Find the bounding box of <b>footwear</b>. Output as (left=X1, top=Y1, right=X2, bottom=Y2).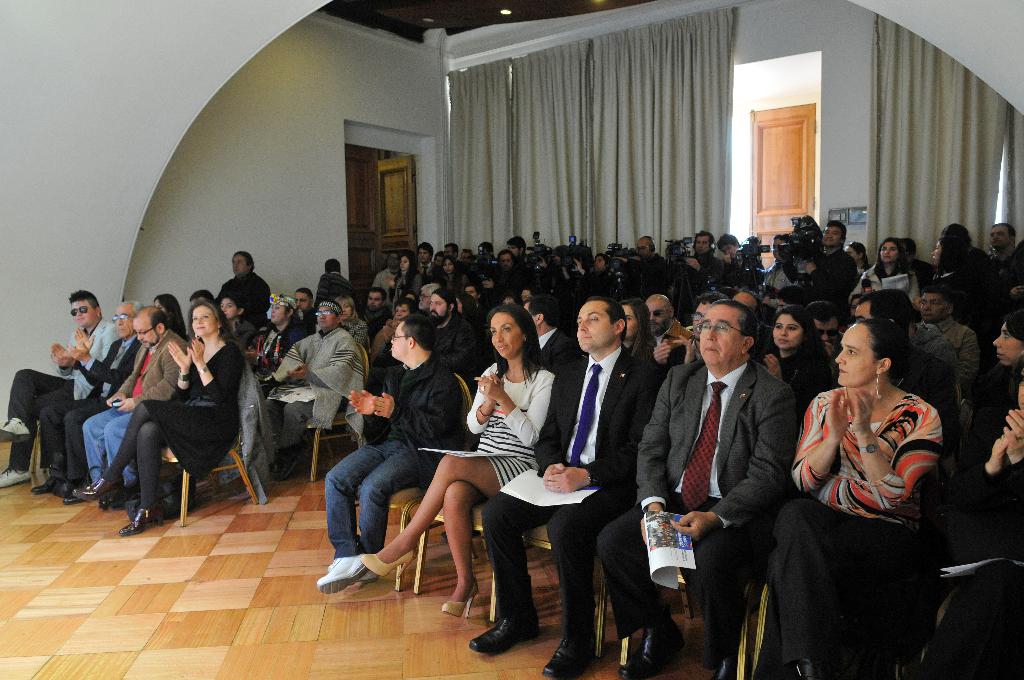
(left=121, top=512, right=162, bottom=535).
